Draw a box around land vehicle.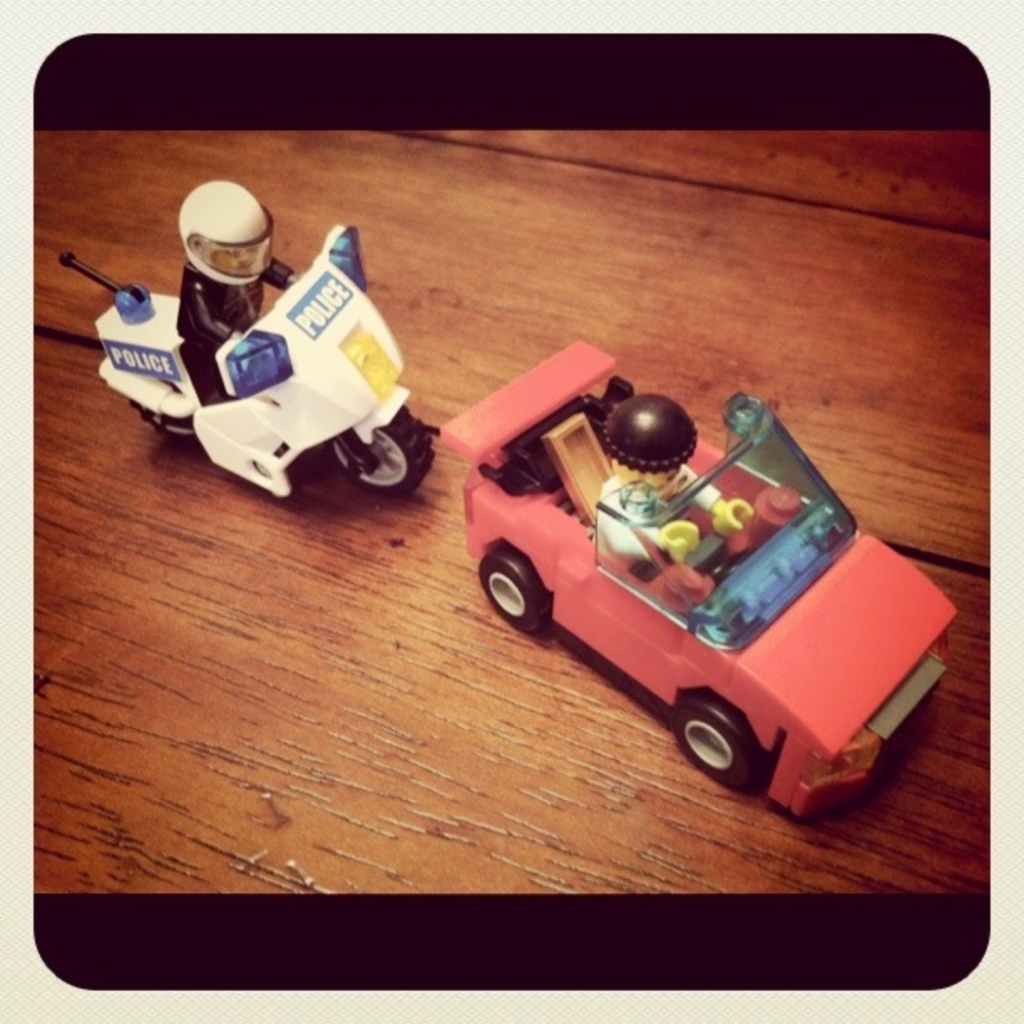
pyautogui.locateOnScreen(60, 224, 435, 494).
